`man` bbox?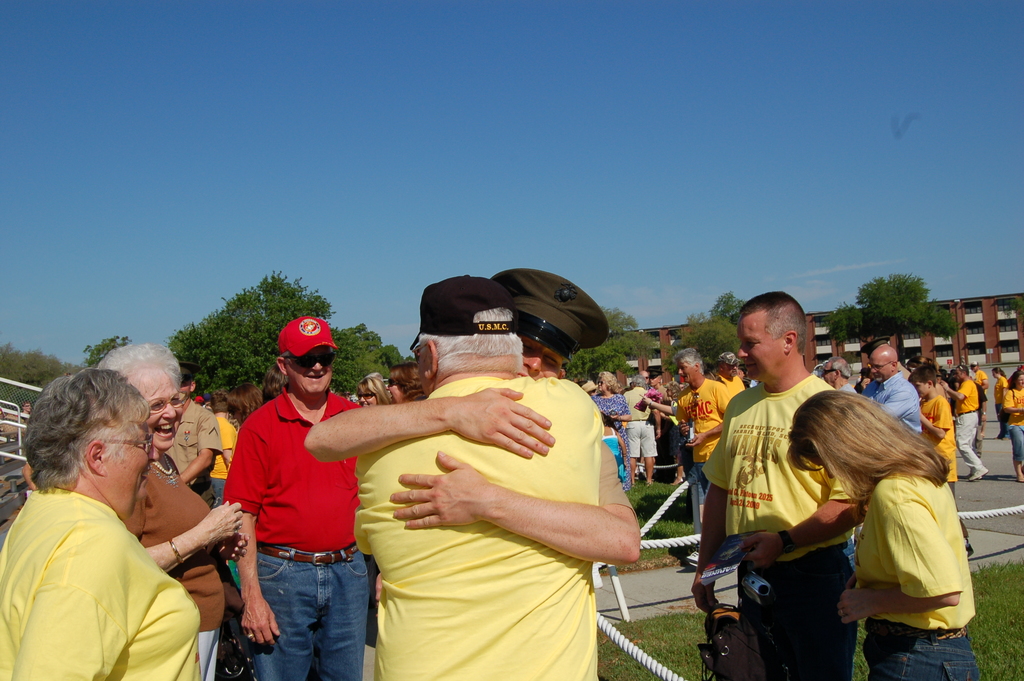
pyautogui.locateOnScreen(938, 363, 991, 484)
